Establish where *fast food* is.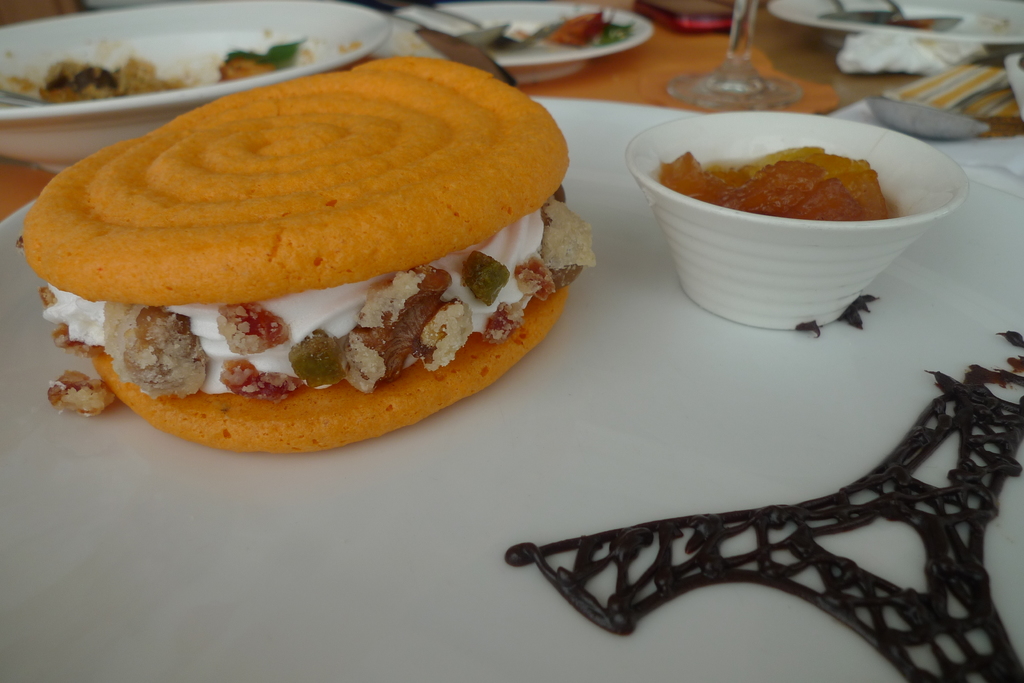
Established at rect(545, 9, 604, 45).
